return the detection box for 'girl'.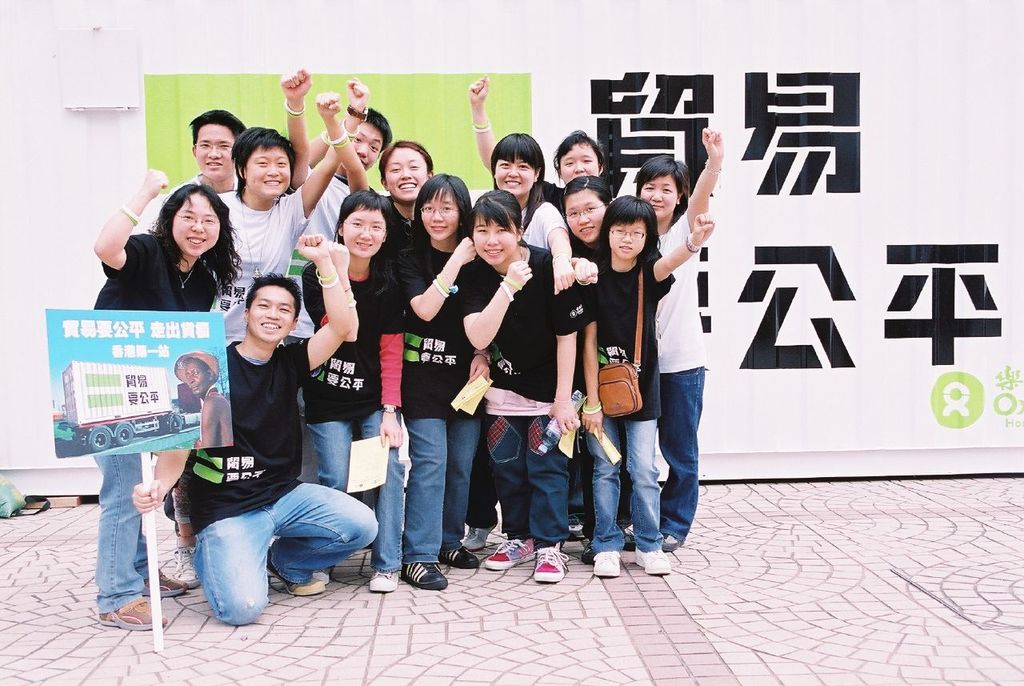
rect(308, 88, 434, 243).
